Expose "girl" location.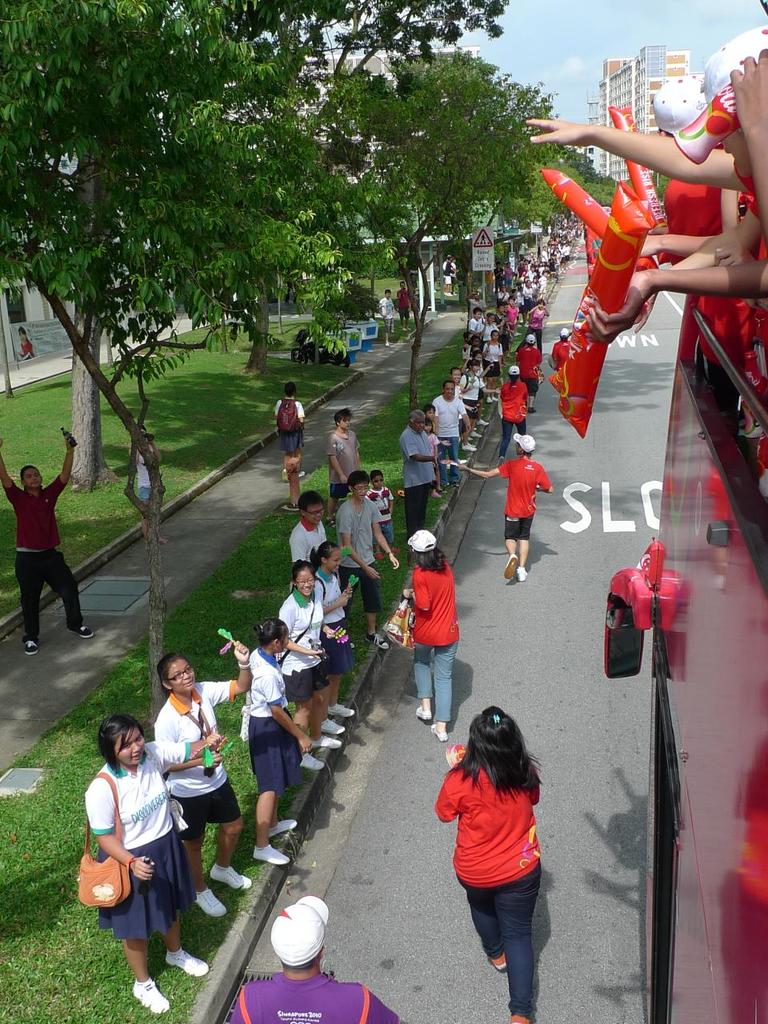
Exposed at Rect(279, 558, 343, 771).
